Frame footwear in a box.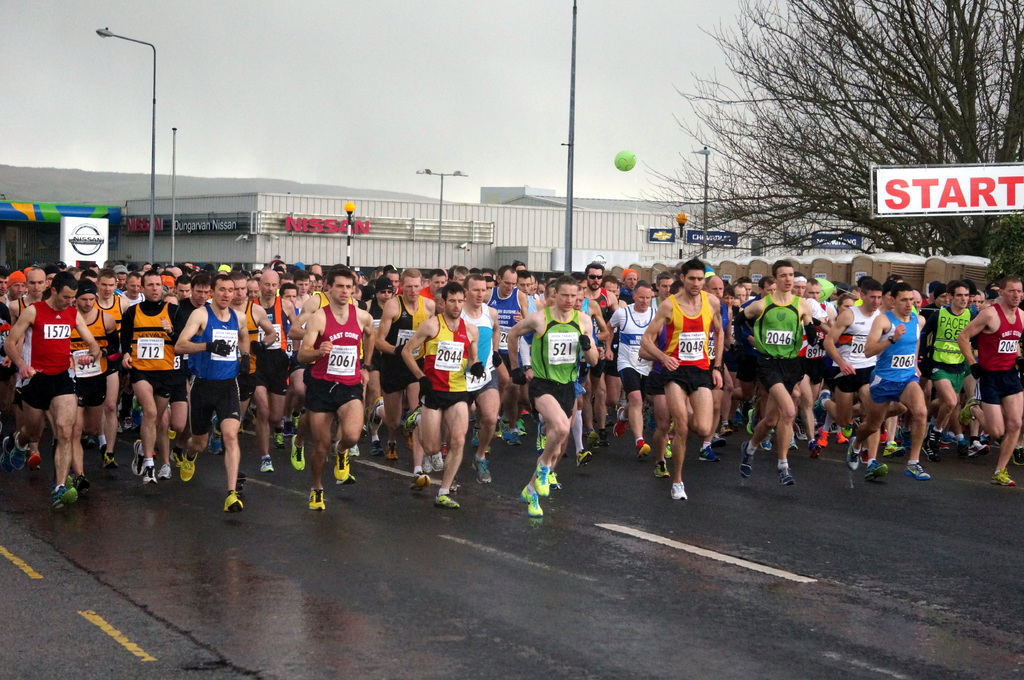
{"x1": 722, "y1": 425, "x2": 734, "y2": 433}.
